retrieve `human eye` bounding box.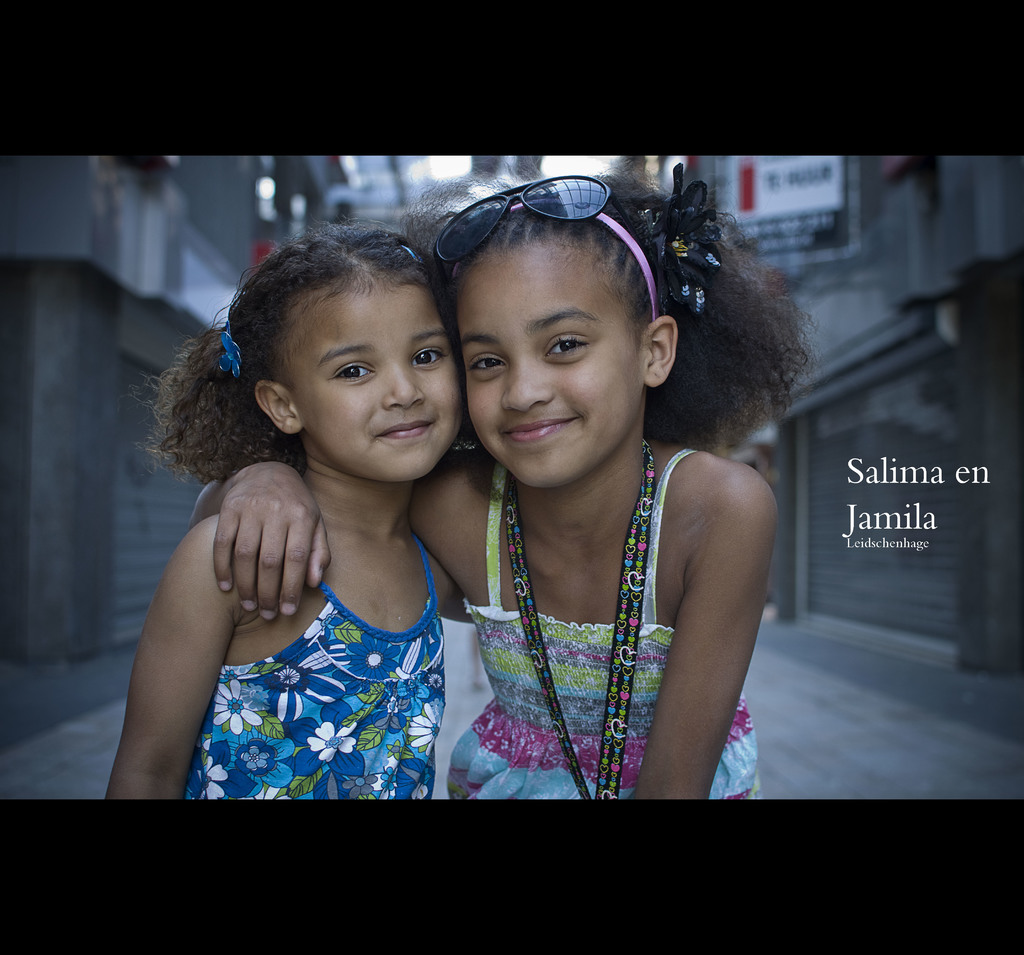
Bounding box: <box>469,353,503,379</box>.
